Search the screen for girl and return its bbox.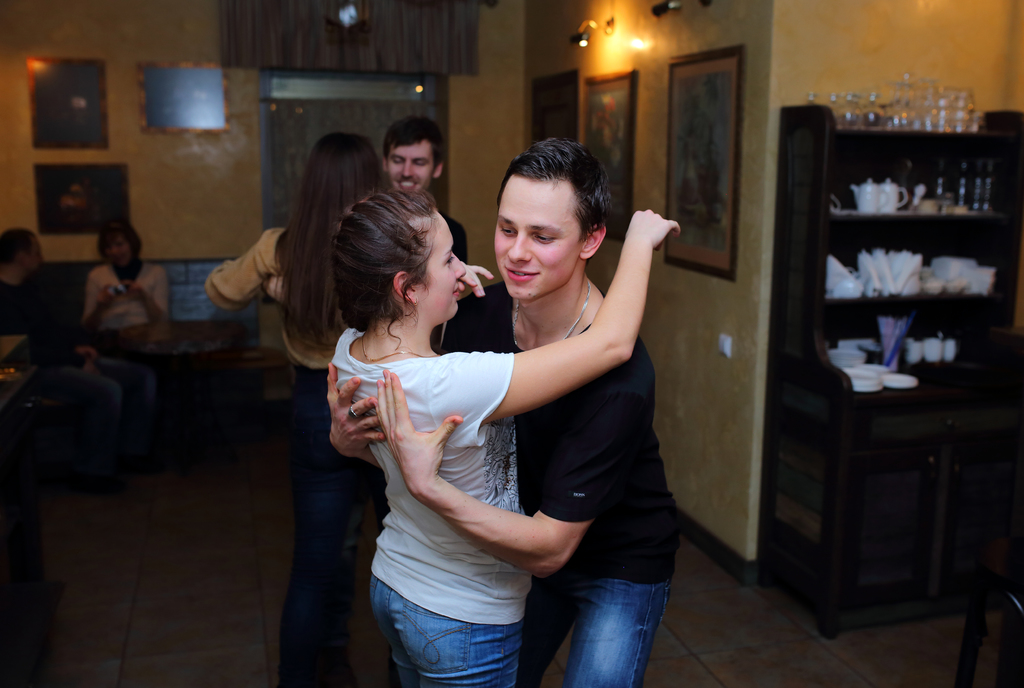
Found: {"x1": 204, "y1": 135, "x2": 381, "y2": 687}.
